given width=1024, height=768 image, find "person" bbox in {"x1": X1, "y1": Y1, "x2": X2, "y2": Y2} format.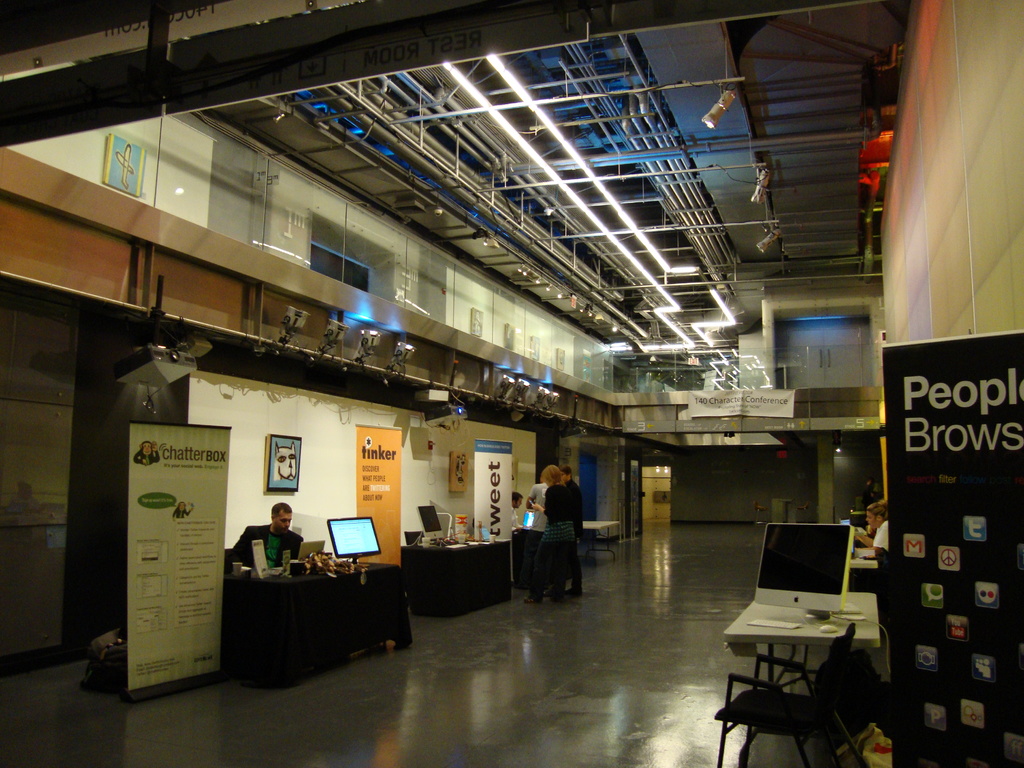
{"x1": 845, "y1": 501, "x2": 884, "y2": 566}.
